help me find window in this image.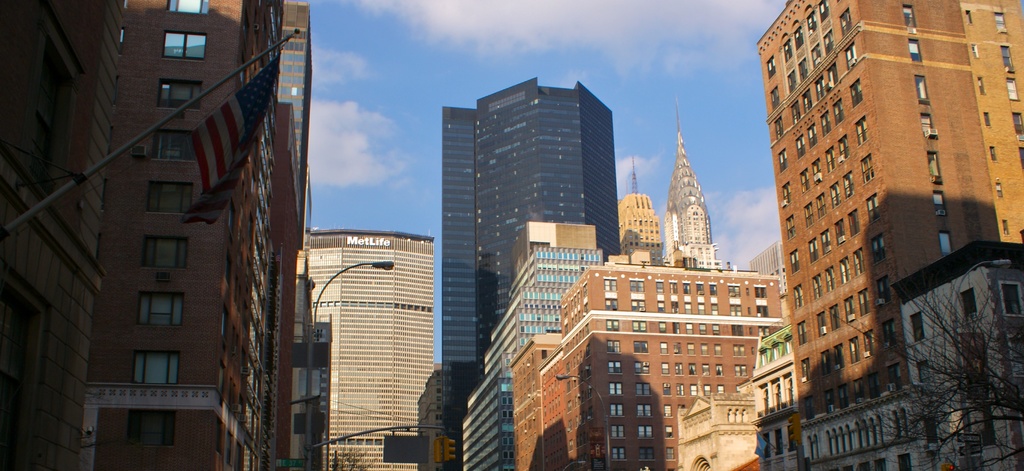
Found it: <box>1011,115,1023,135</box>.
